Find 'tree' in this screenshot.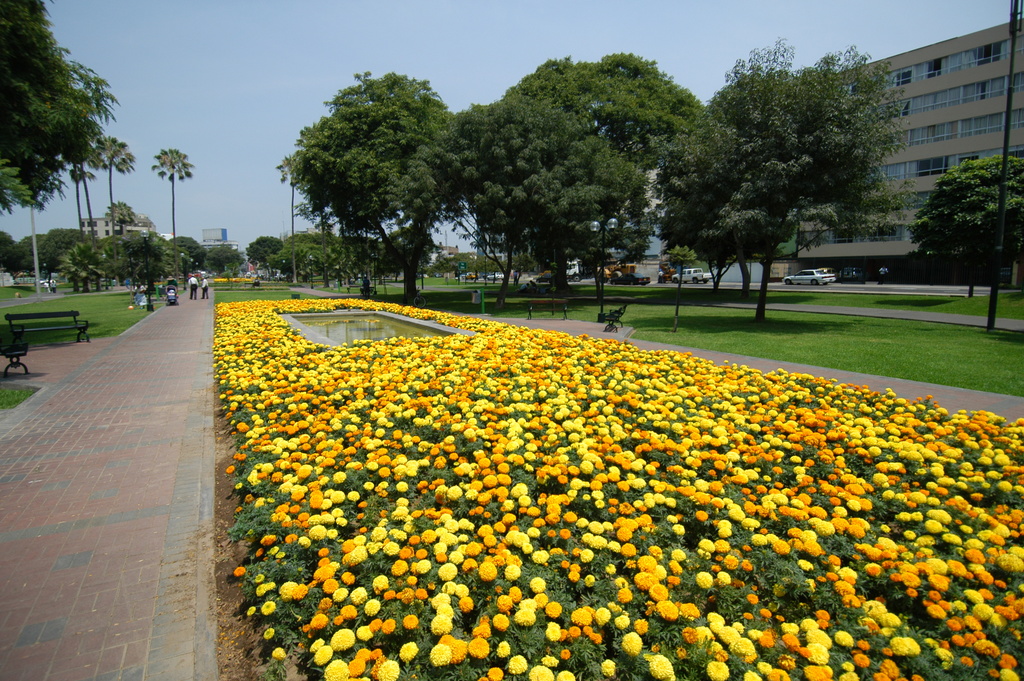
The bounding box for 'tree' is 105:198:141:234.
